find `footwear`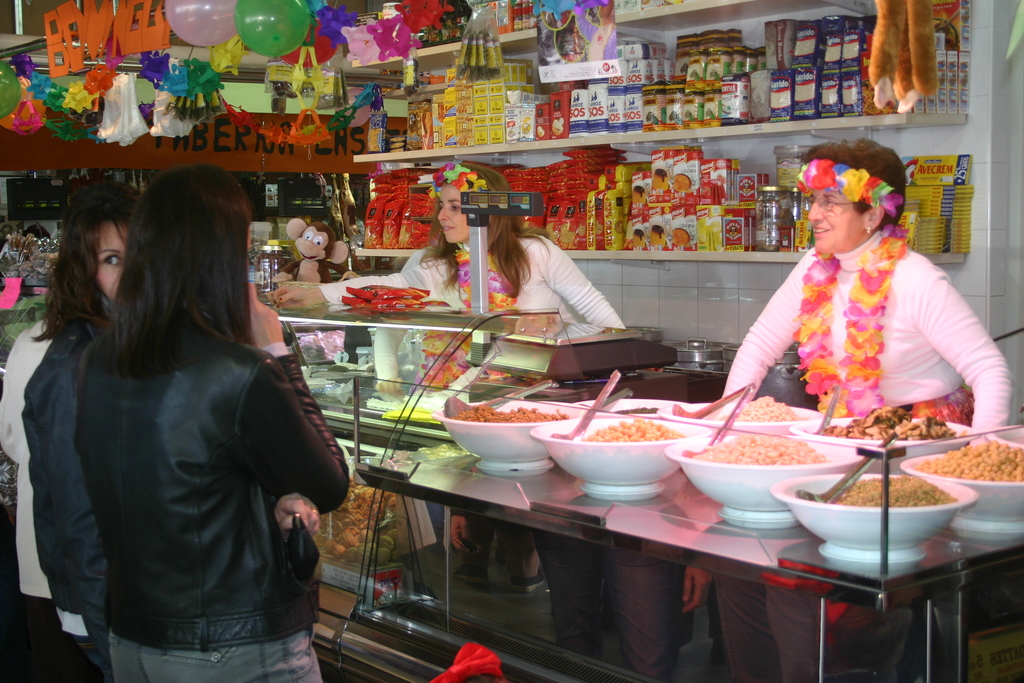
left=512, top=570, right=545, bottom=597
